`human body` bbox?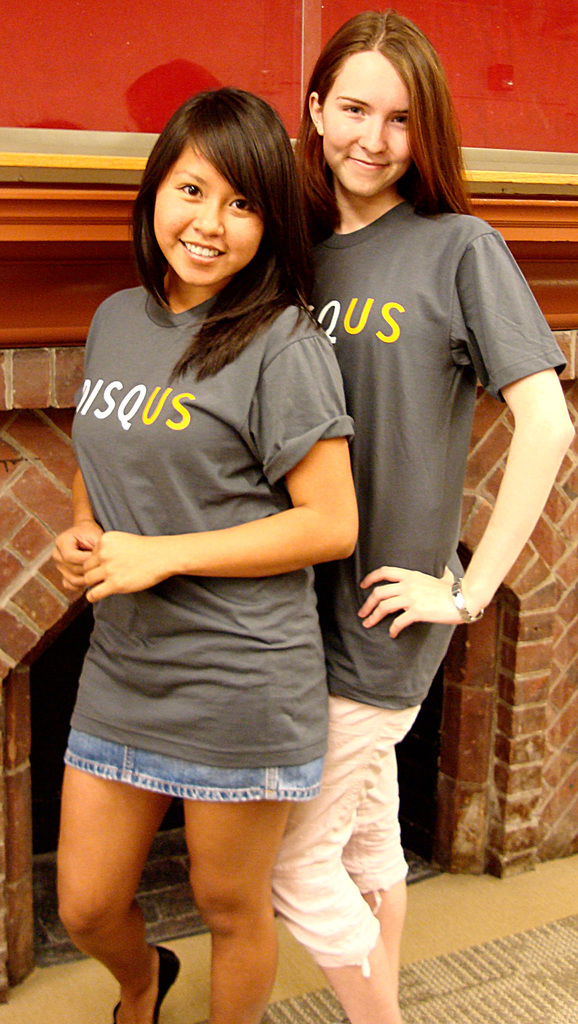
locate(263, 183, 577, 995)
